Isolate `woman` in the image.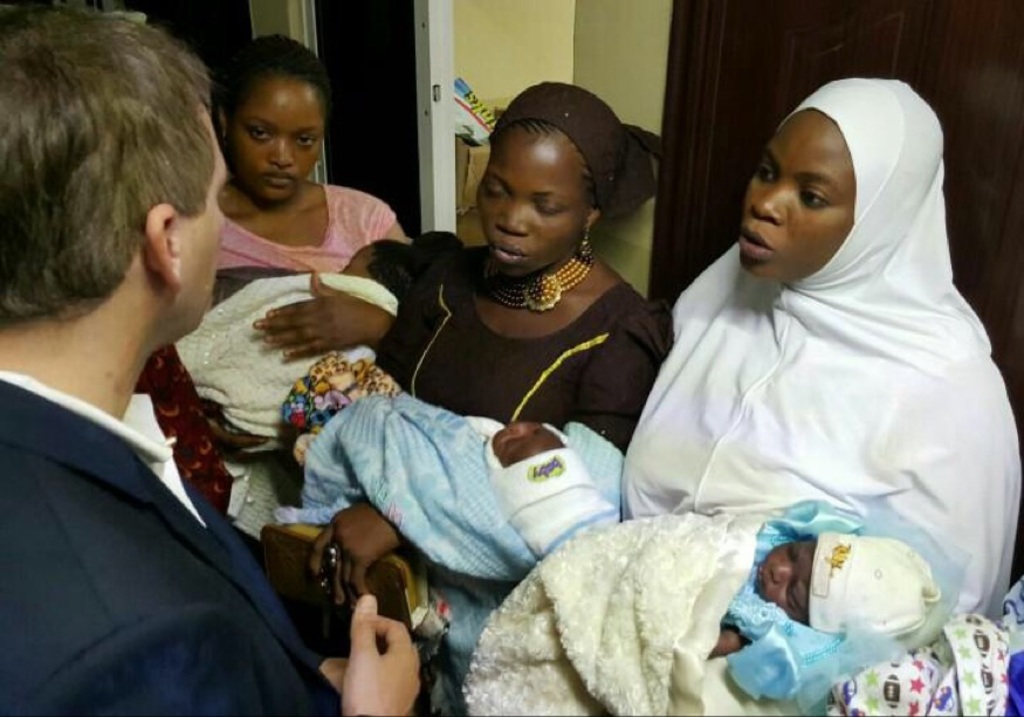
Isolated region: [x1=621, y1=67, x2=983, y2=676].
